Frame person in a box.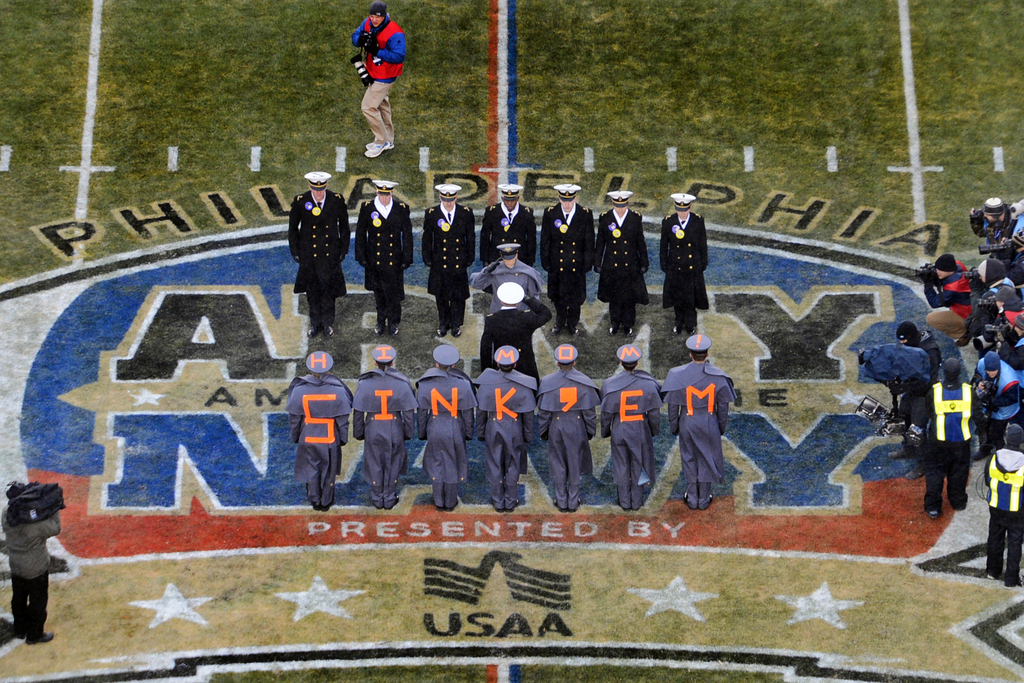
[left=347, top=0, right=408, bottom=152].
